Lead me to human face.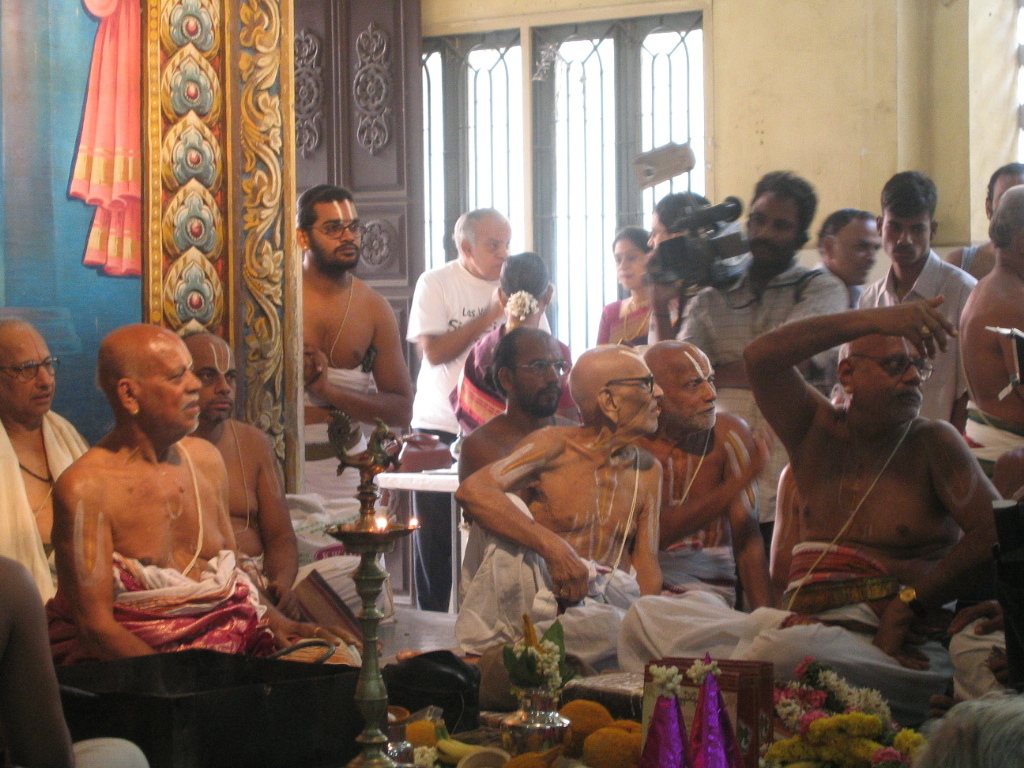
Lead to box=[196, 341, 234, 415].
